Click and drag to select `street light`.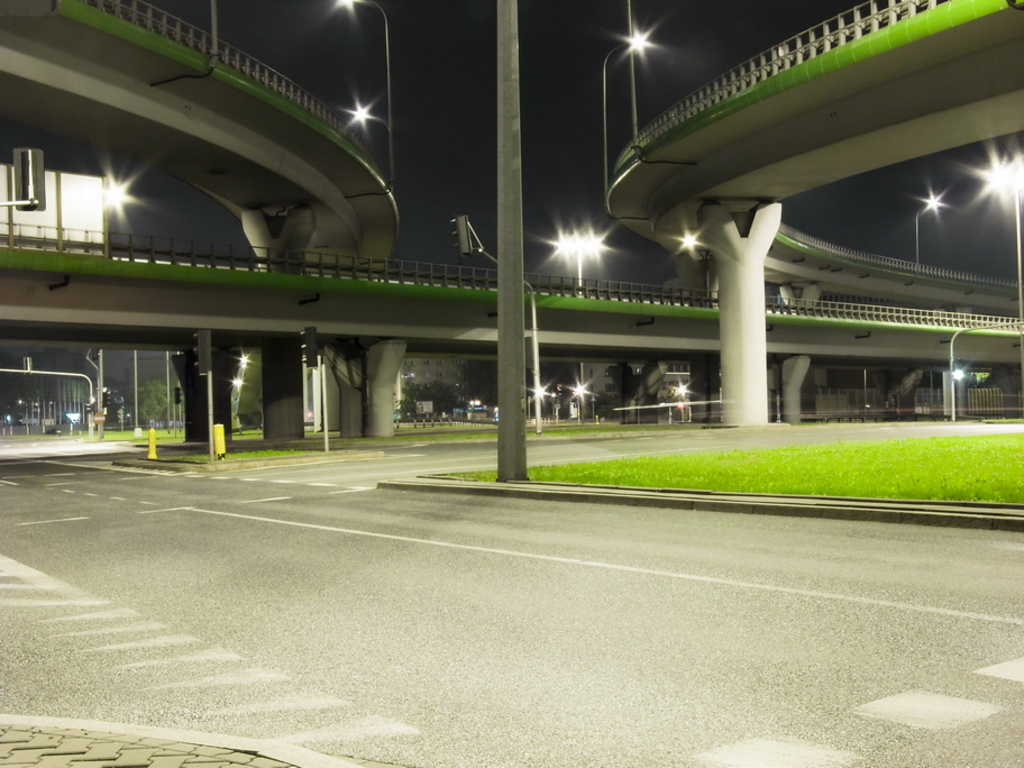
Selection: <bbox>600, 24, 657, 198</bbox>.
